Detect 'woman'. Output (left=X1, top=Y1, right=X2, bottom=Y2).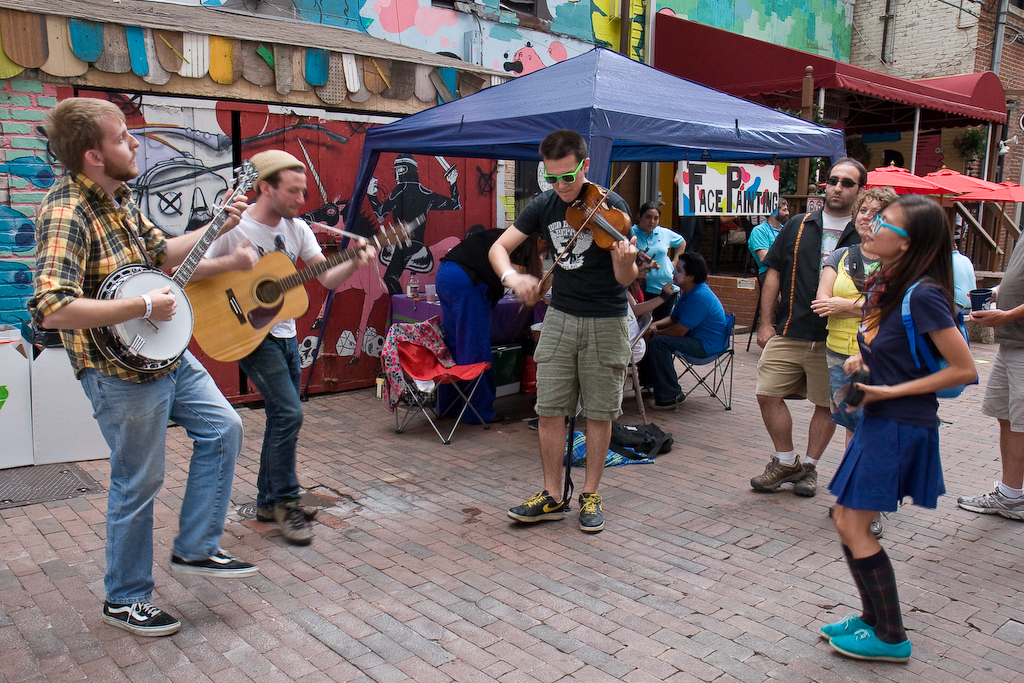
(left=625, top=195, right=694, bottom=398).
